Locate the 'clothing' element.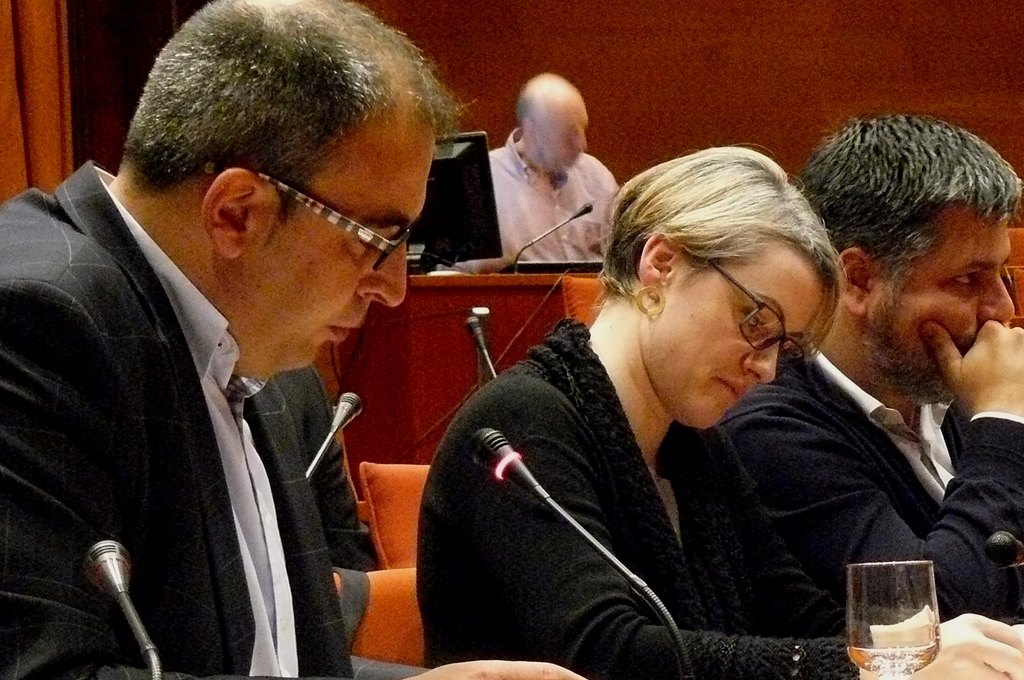
Element bbox: <bbox>717, 339, 1023, 636</bbox>.
